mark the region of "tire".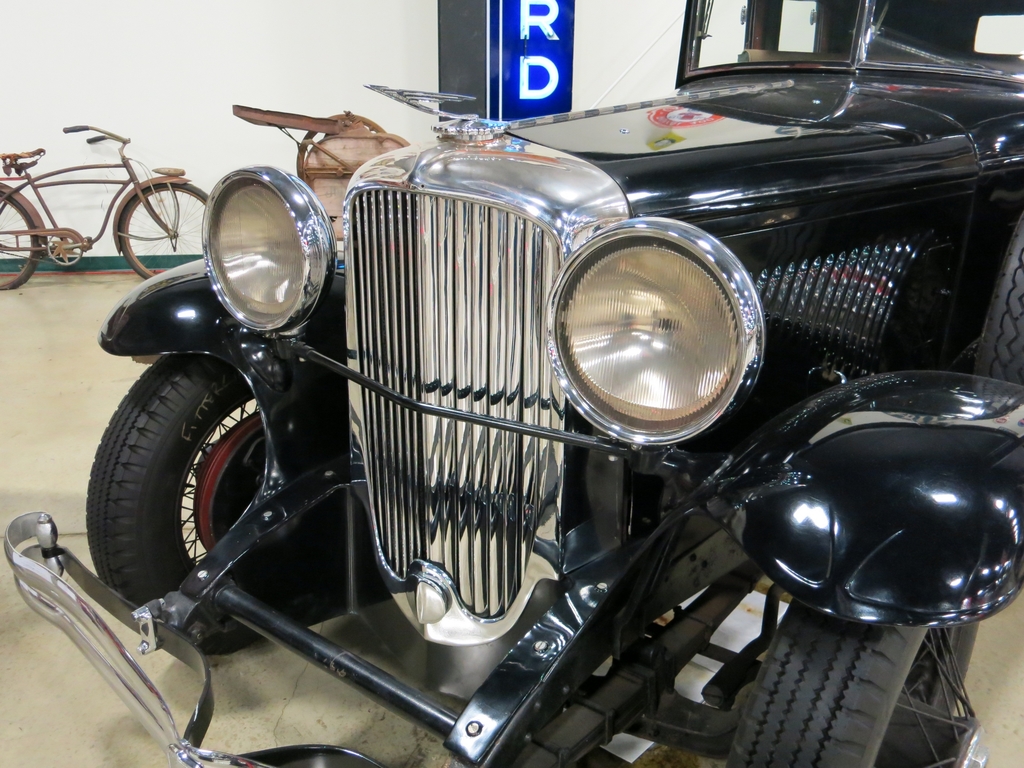
Region: (725, 595, 984, 767).
